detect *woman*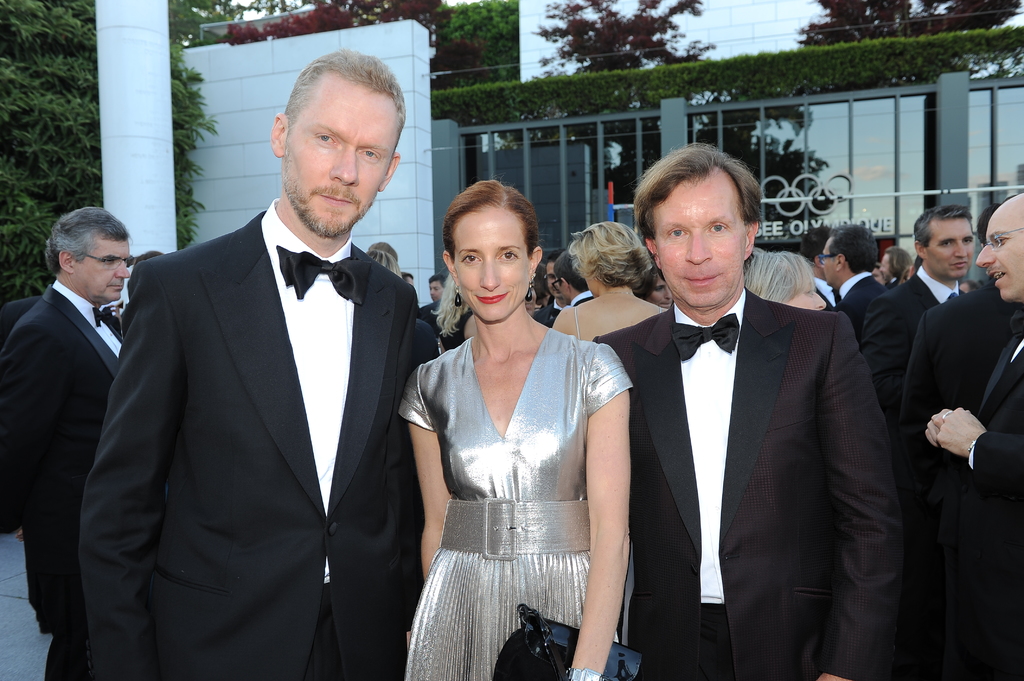
<bbox>392, 176, 630, 680</bbox>
